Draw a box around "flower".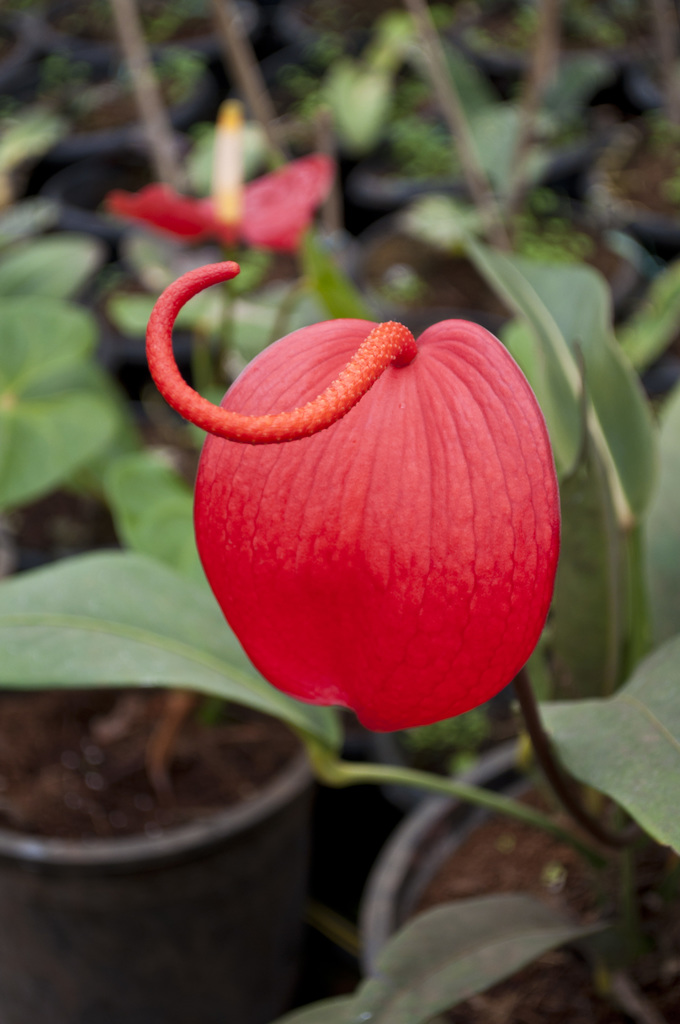
box=[145, 249, 567, 728].
